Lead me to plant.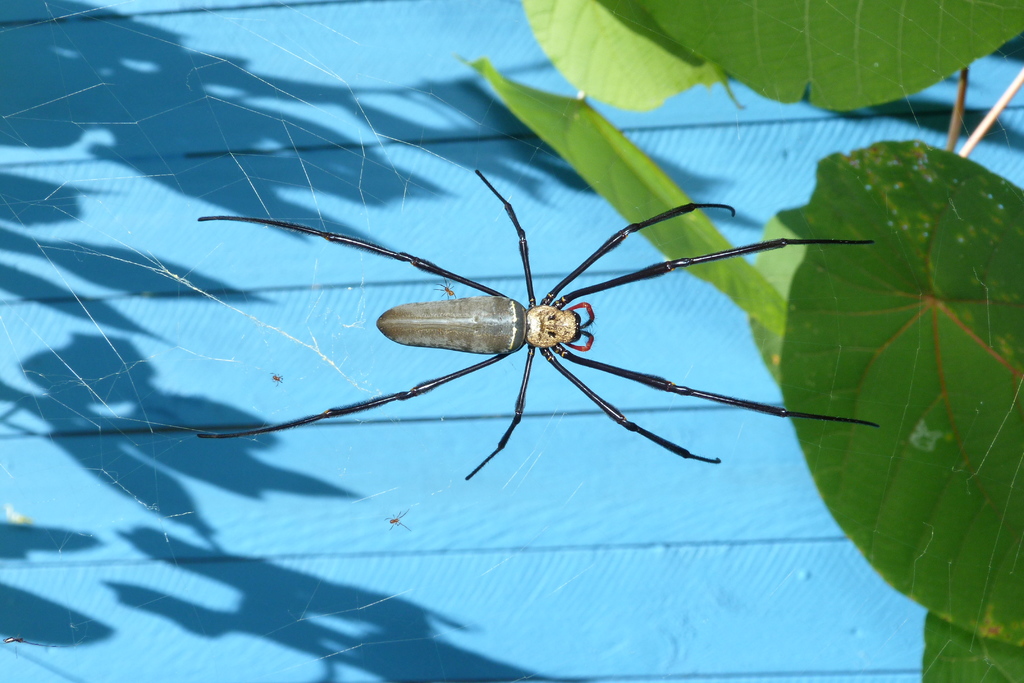
Lead to left=447, top=0, right=1023, bottom=682.
